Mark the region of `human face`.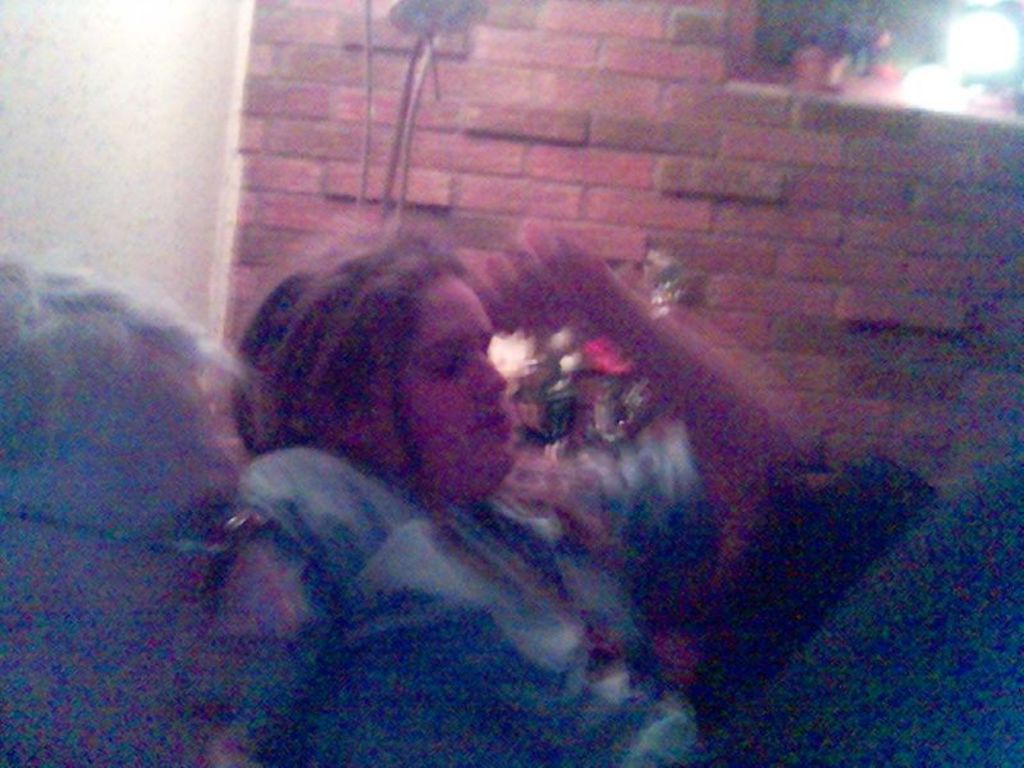
Region: (x1=362, y1=271, x2=511, y2=493).
